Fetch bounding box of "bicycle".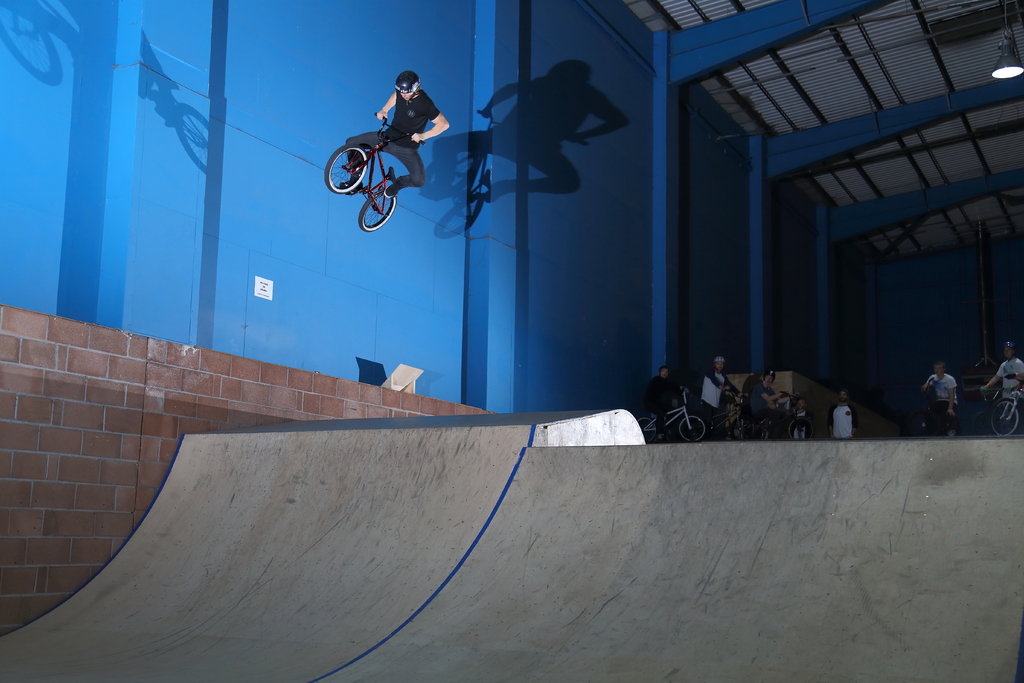
Bbox: locate(635, 386, 707, 441).
